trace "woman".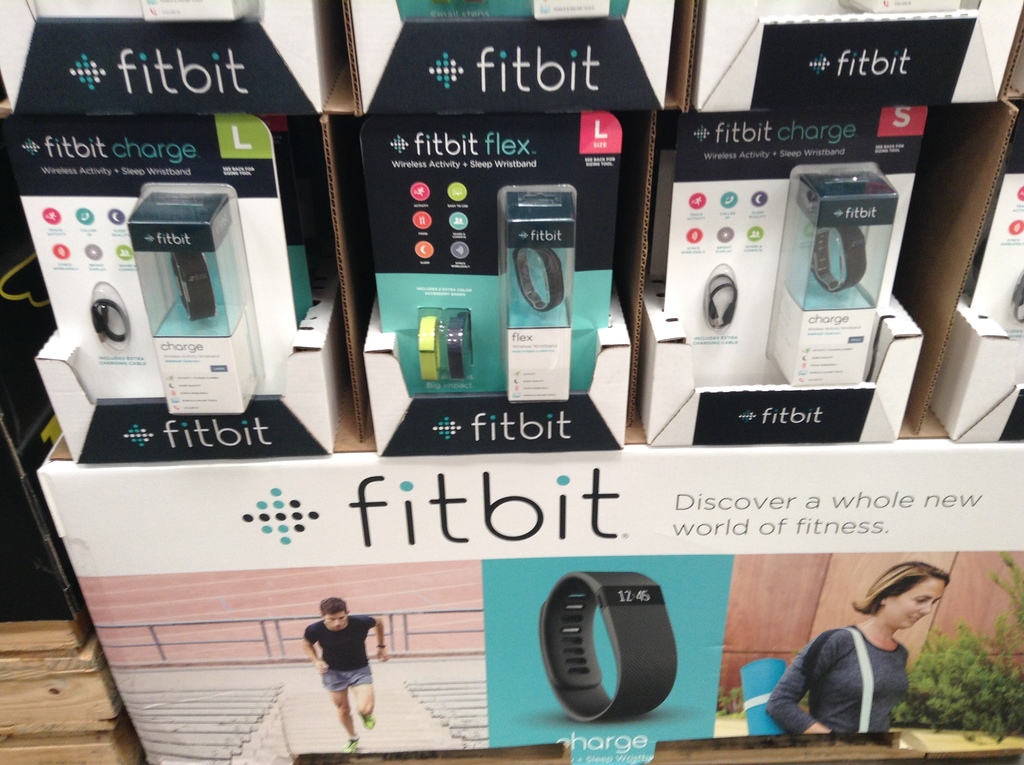
Traced to (left=767, top=568, right=951, bottom=745).
